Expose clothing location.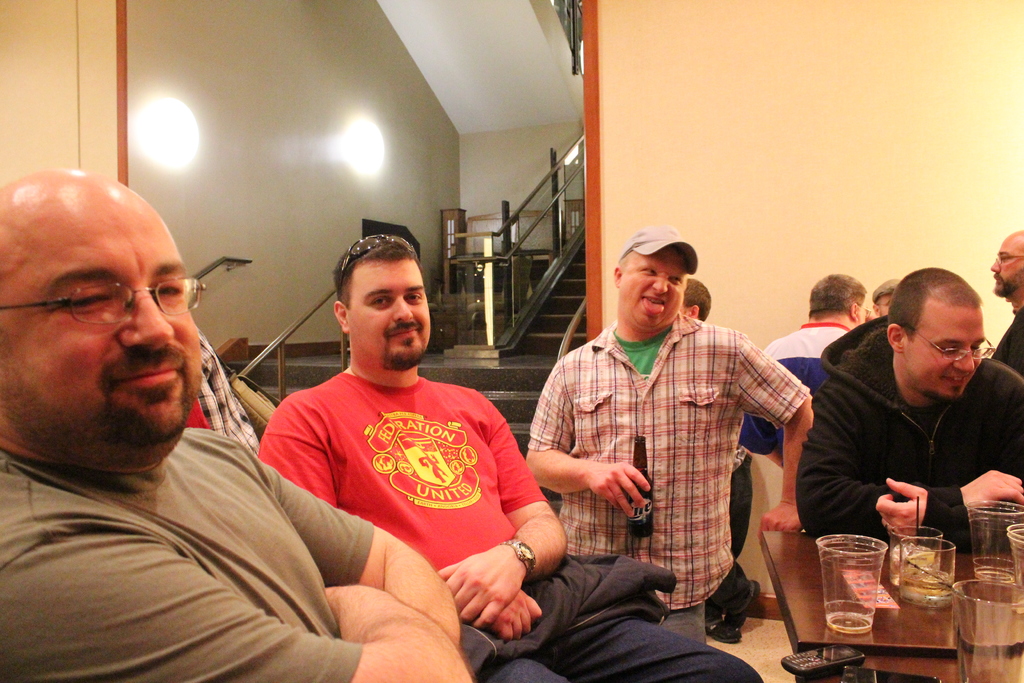
Exposed at 253/370/763/682.
